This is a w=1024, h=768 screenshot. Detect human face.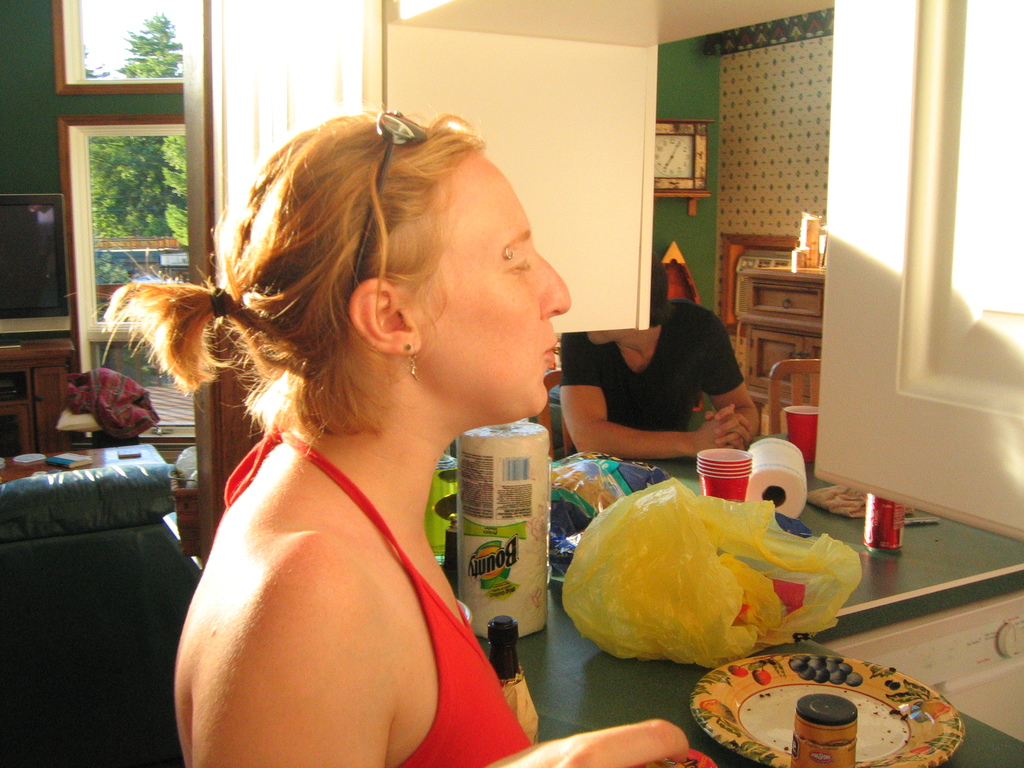
[402,150,571,414].
